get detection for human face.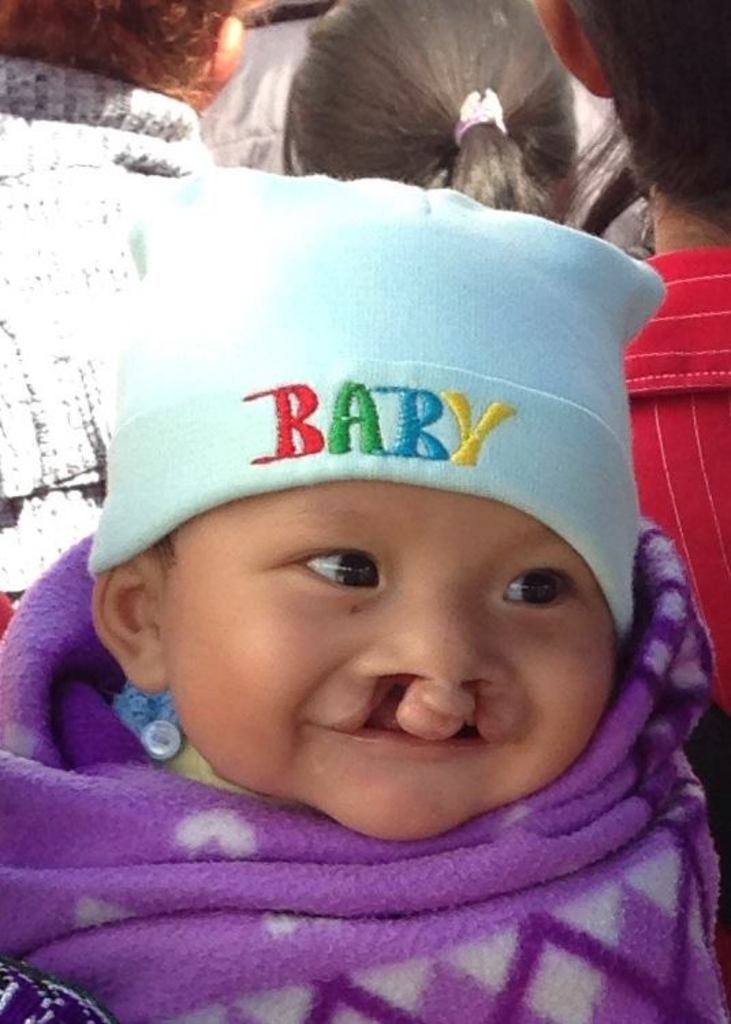
Detection: Rect(168, 480, 615, 845).
